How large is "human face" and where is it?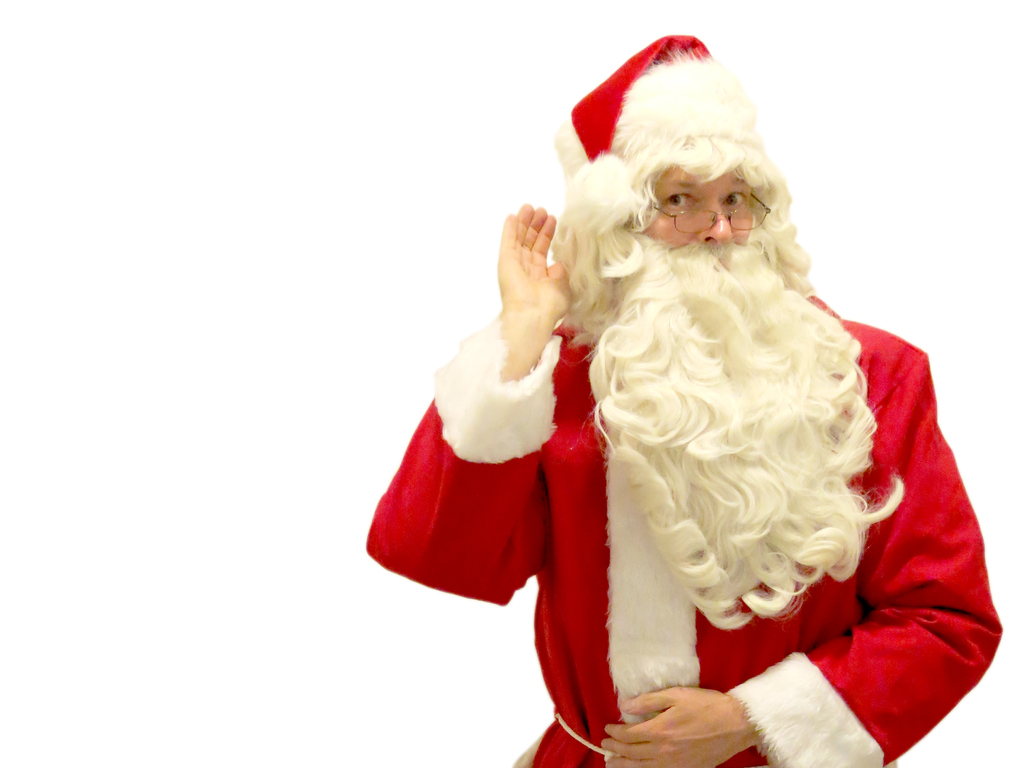
Bounding box: [left=626, top=166, right=771, bottom=250].
